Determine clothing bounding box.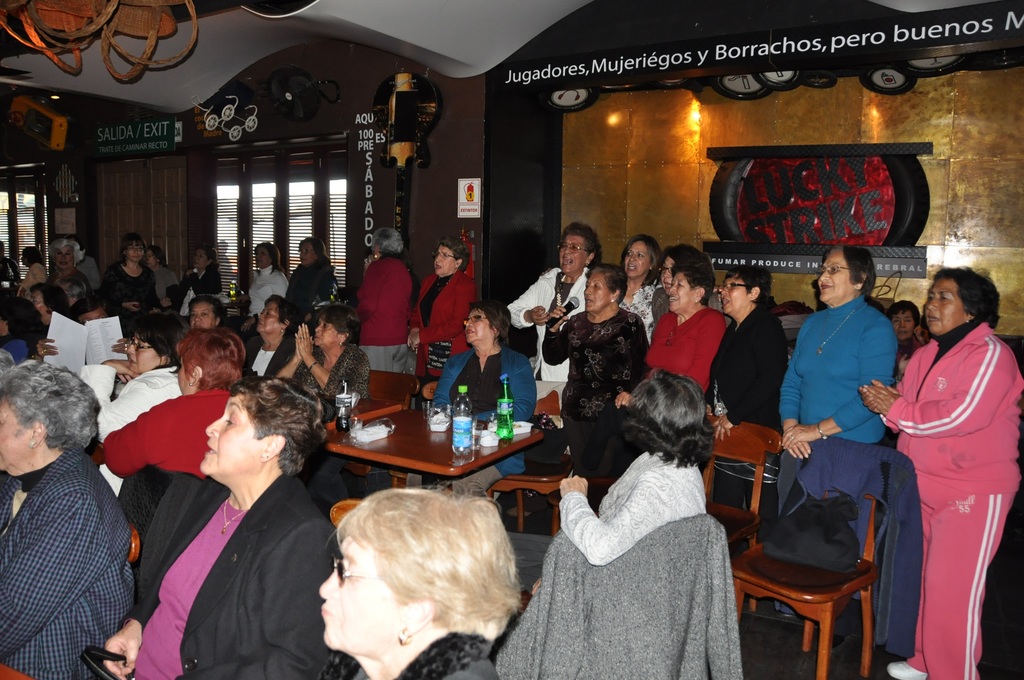
Determined: locate(284, 255, 332, 307).
